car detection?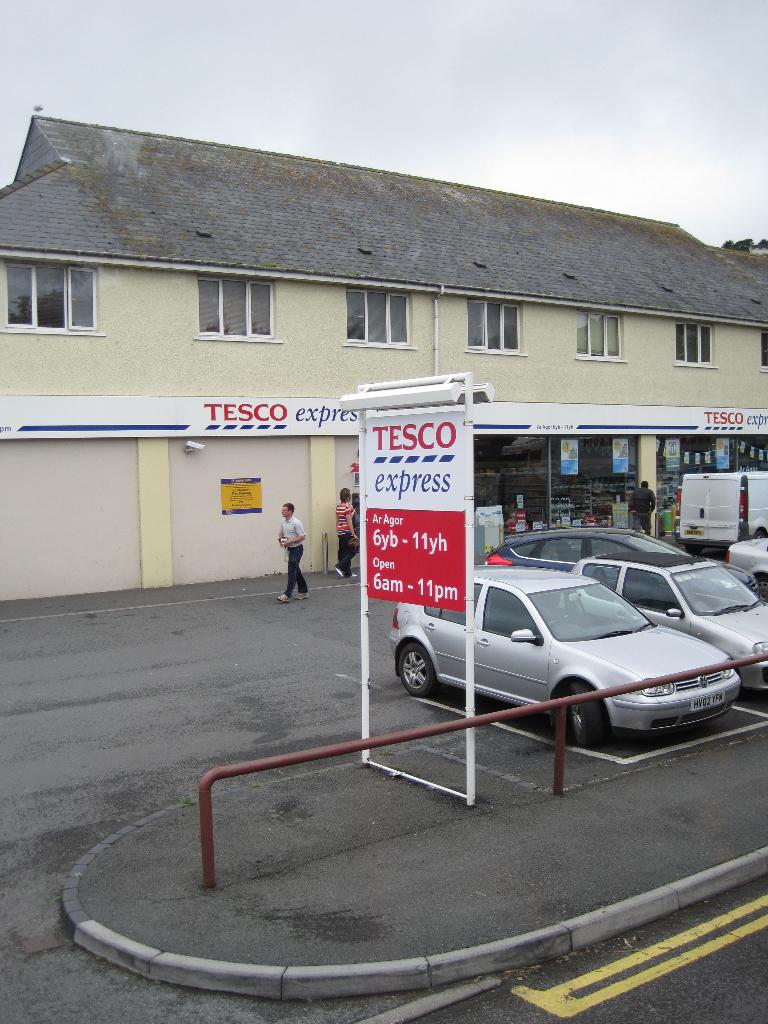
476 532 691 567
